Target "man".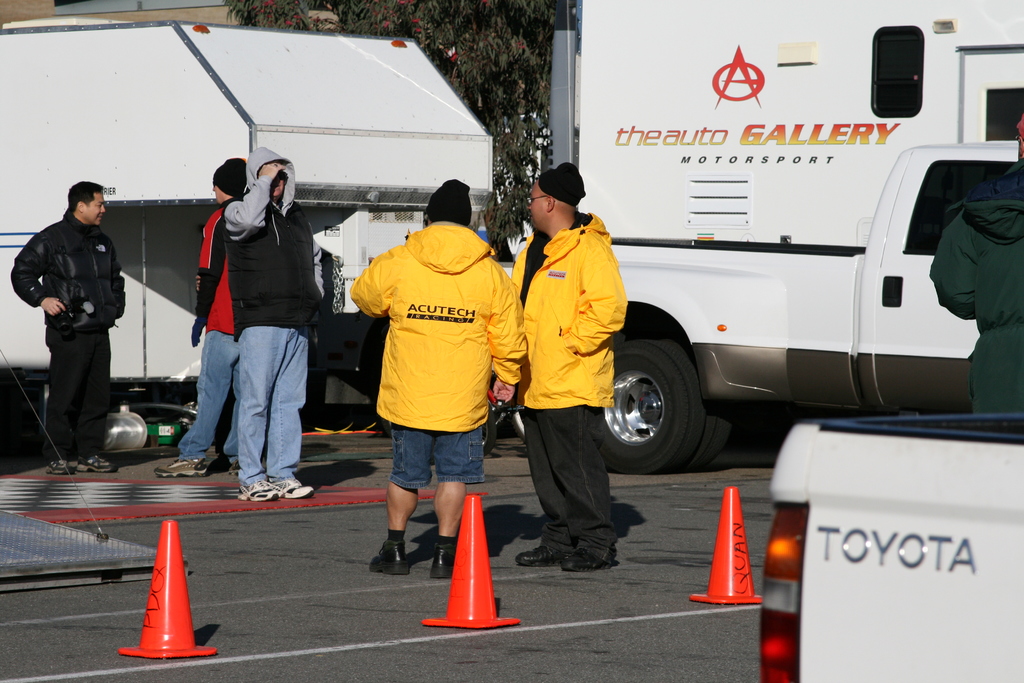
Target region: pyautogui.locateOnScreen(223, 151, 305, 504).
